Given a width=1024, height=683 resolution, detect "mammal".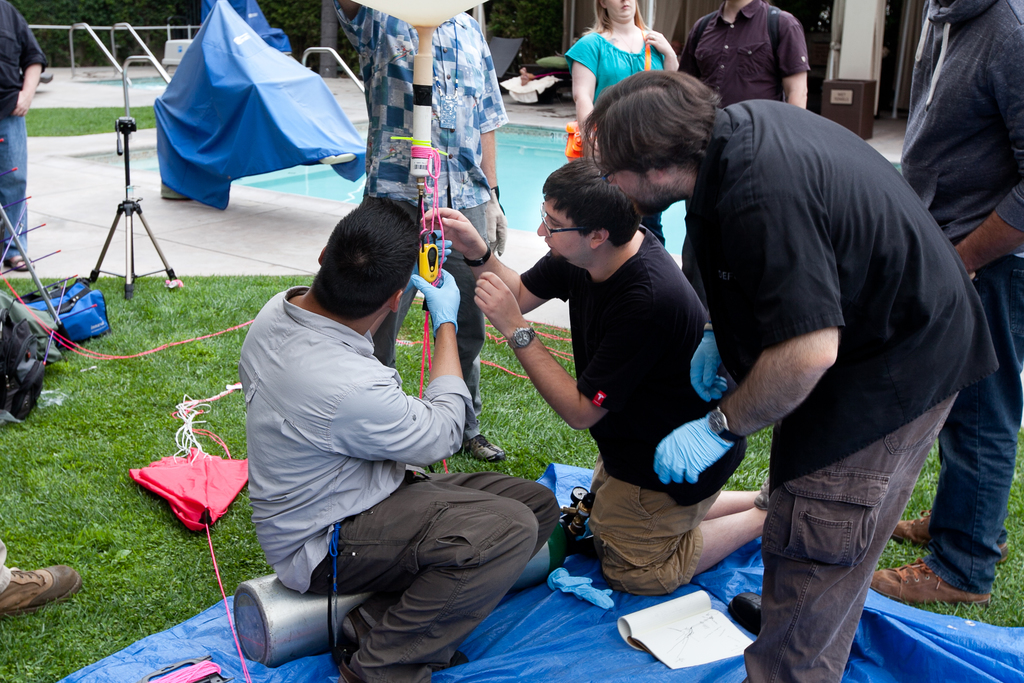
513, 151, 751, 593.
